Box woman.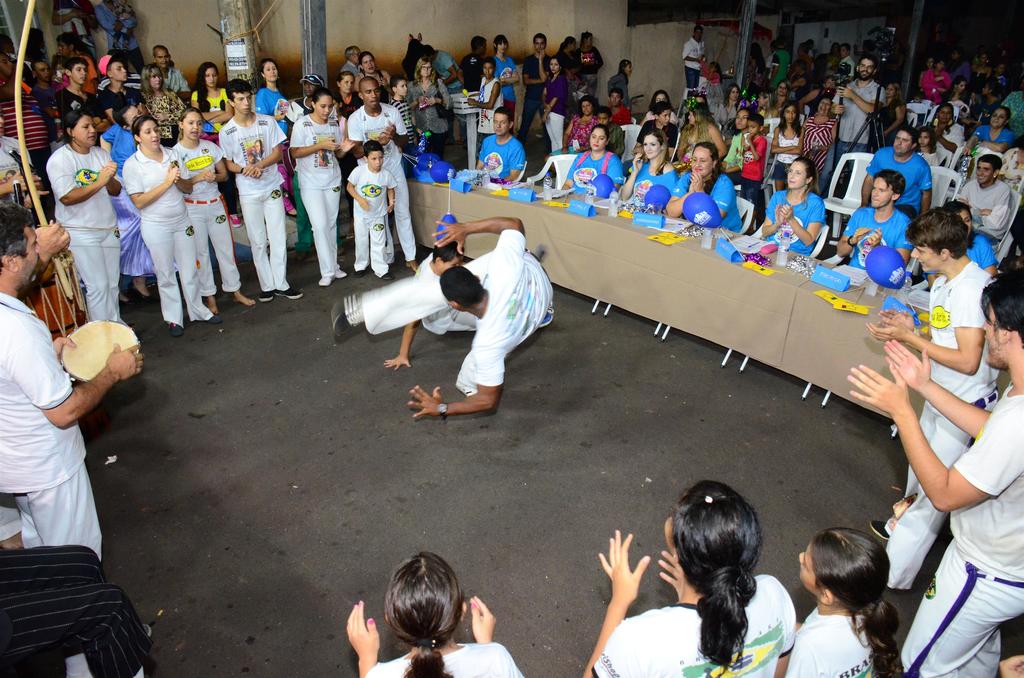
box=[566, 118, 623, 195].
